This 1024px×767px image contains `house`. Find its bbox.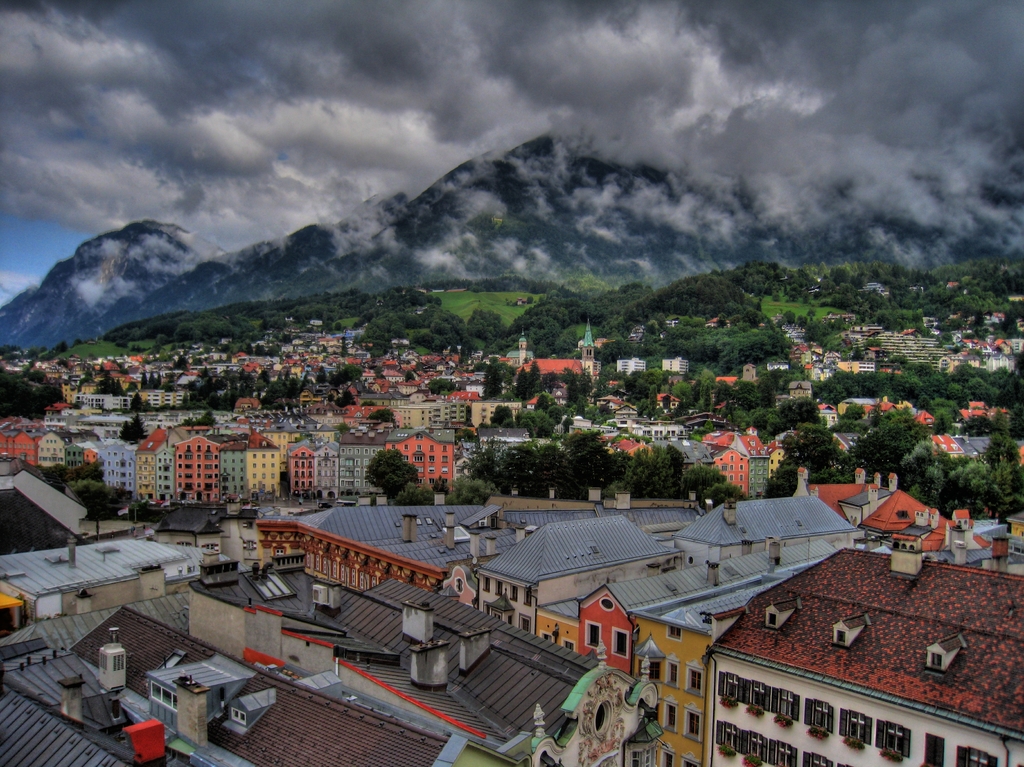
<region>211, 440, 240, 503</region>.
